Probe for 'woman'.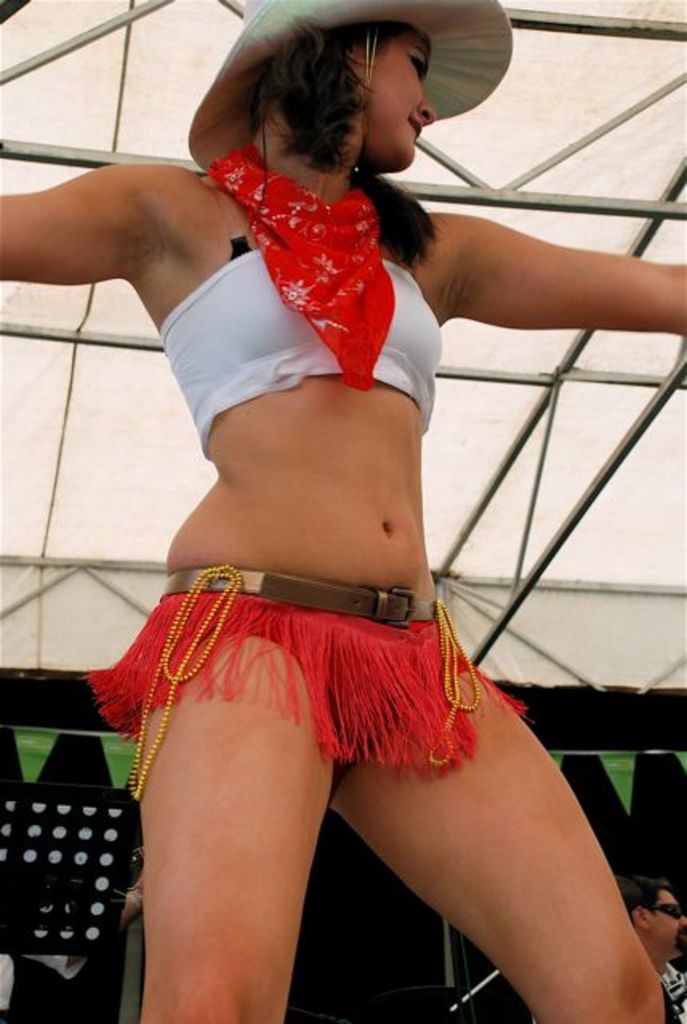
Probe result: locate(27, 34, 620, 992).
